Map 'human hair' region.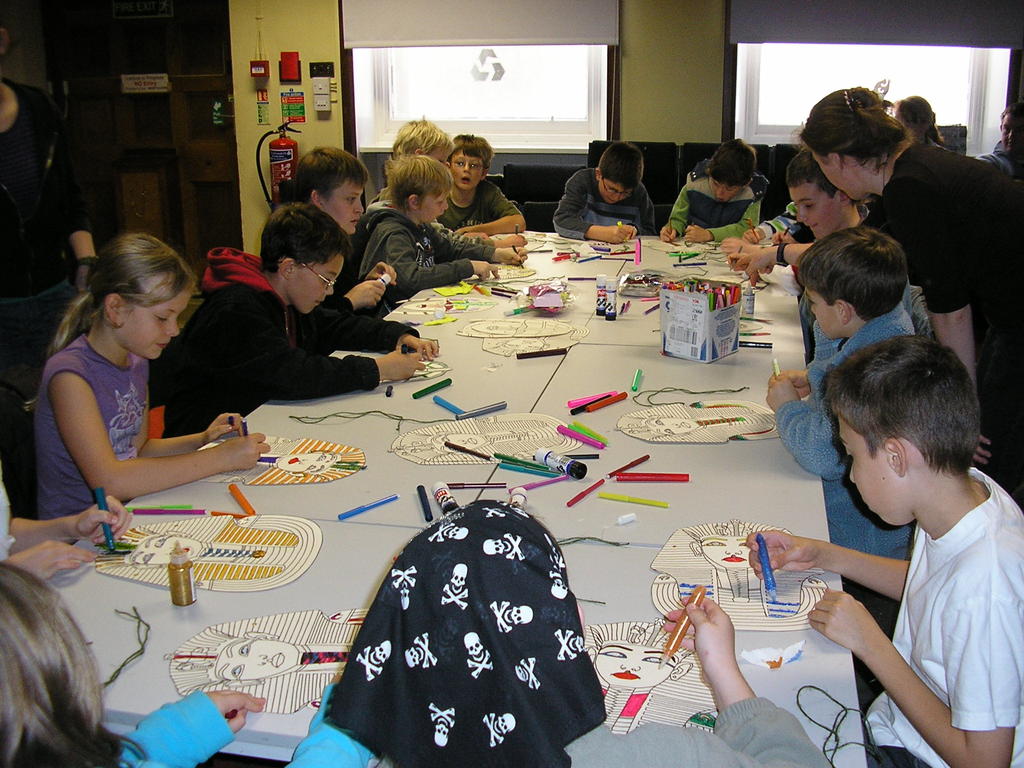
Mapped to l=383, t=152, r=454, b=212.
